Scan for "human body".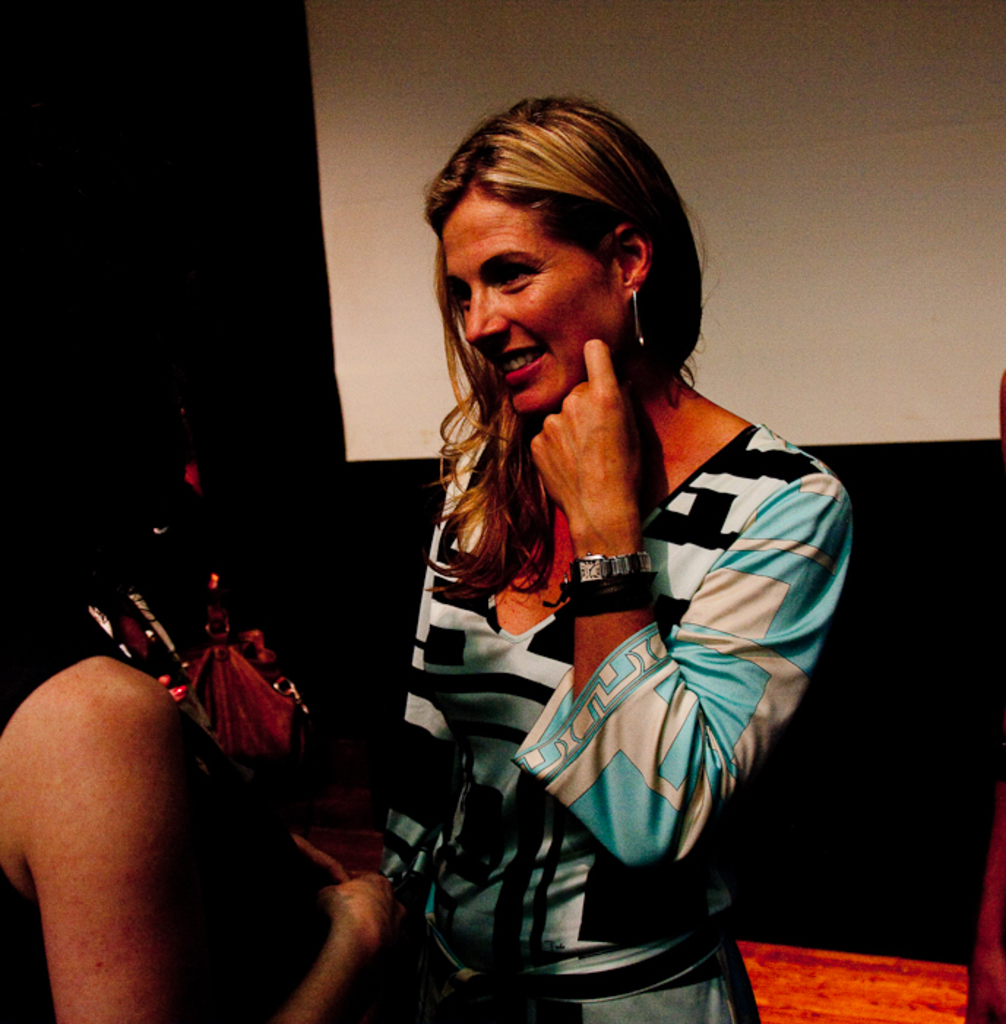
Scan result: bbox=[0, 648, 389, 1023].
